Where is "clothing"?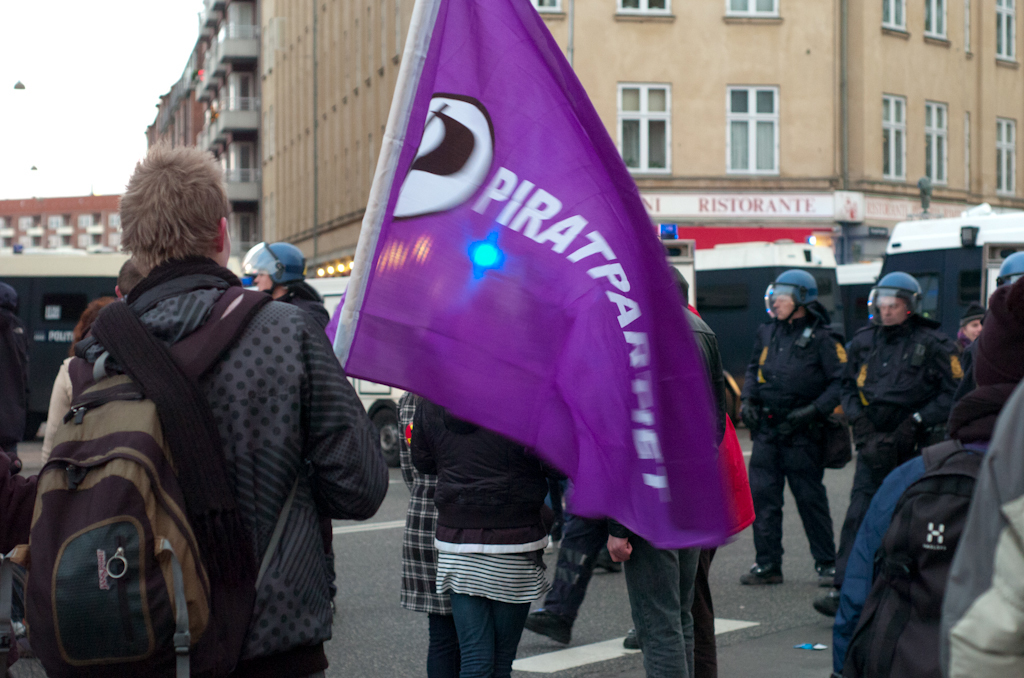
pyautogui.locateOnScreen(827, 280, 1023, 677).
